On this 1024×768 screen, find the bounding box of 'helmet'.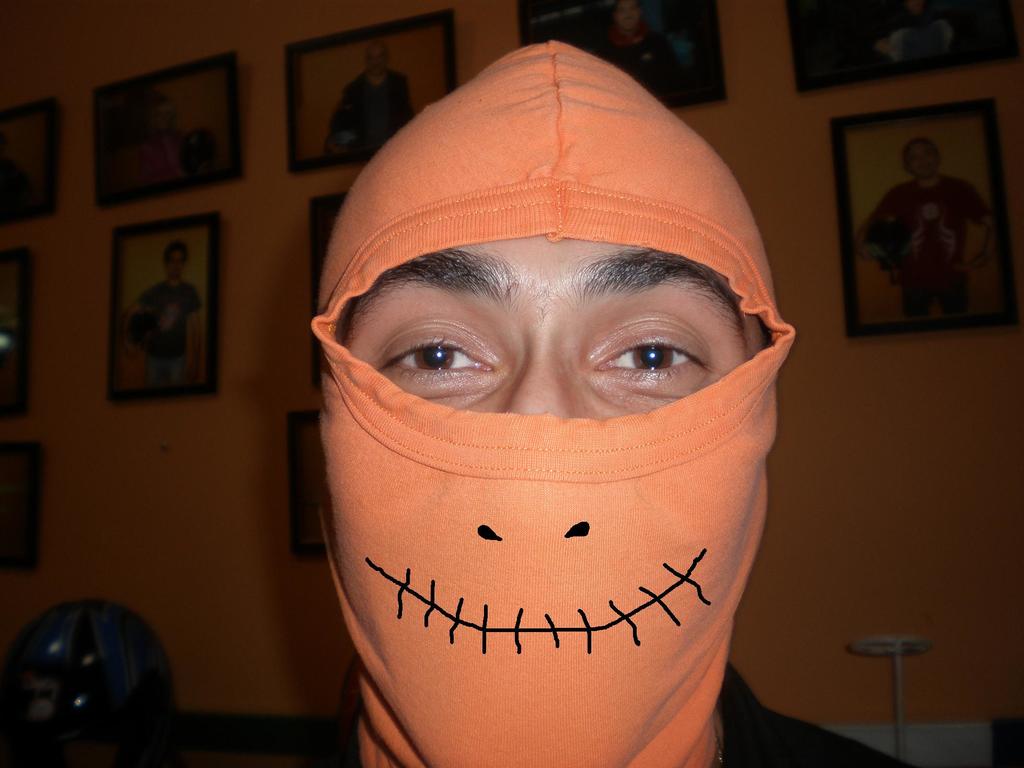
Bounding box: {"x1": 0, "y1": 595, "x2": 177, "y2": 767}.
